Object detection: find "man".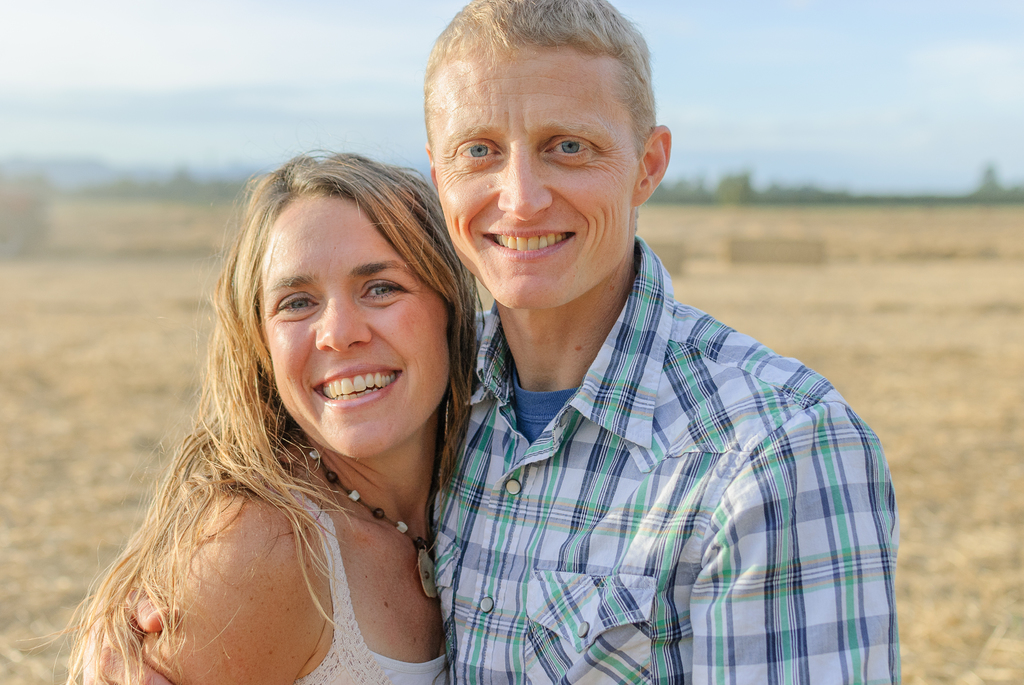
x1=426, y1=0, x2=867, y2=668.
